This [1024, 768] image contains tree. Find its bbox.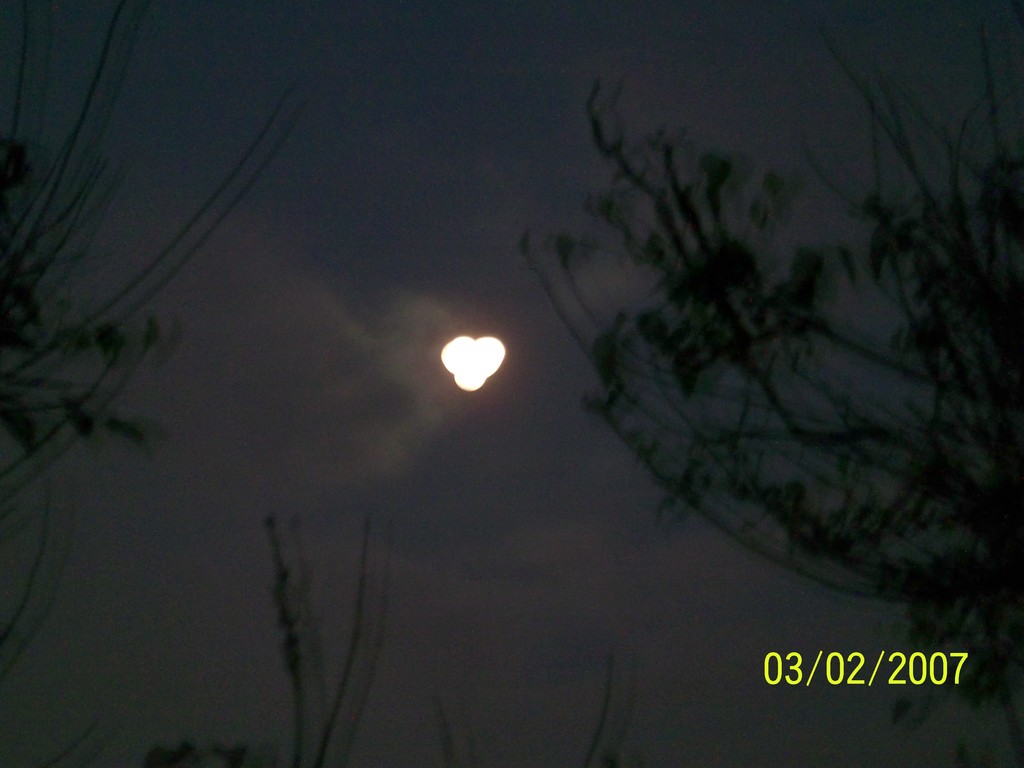
[left=0, top=0, right=306, bottom=767].
